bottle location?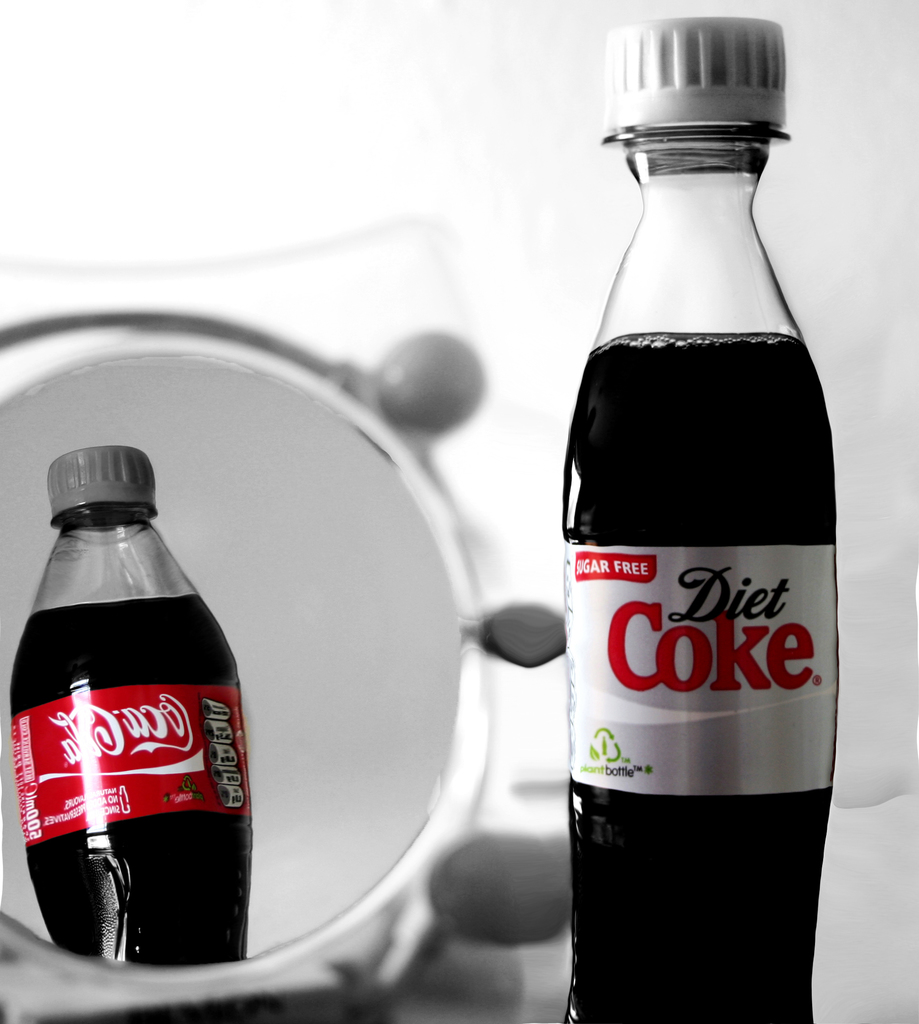
<region>552, 13, 831, 1023</region>
